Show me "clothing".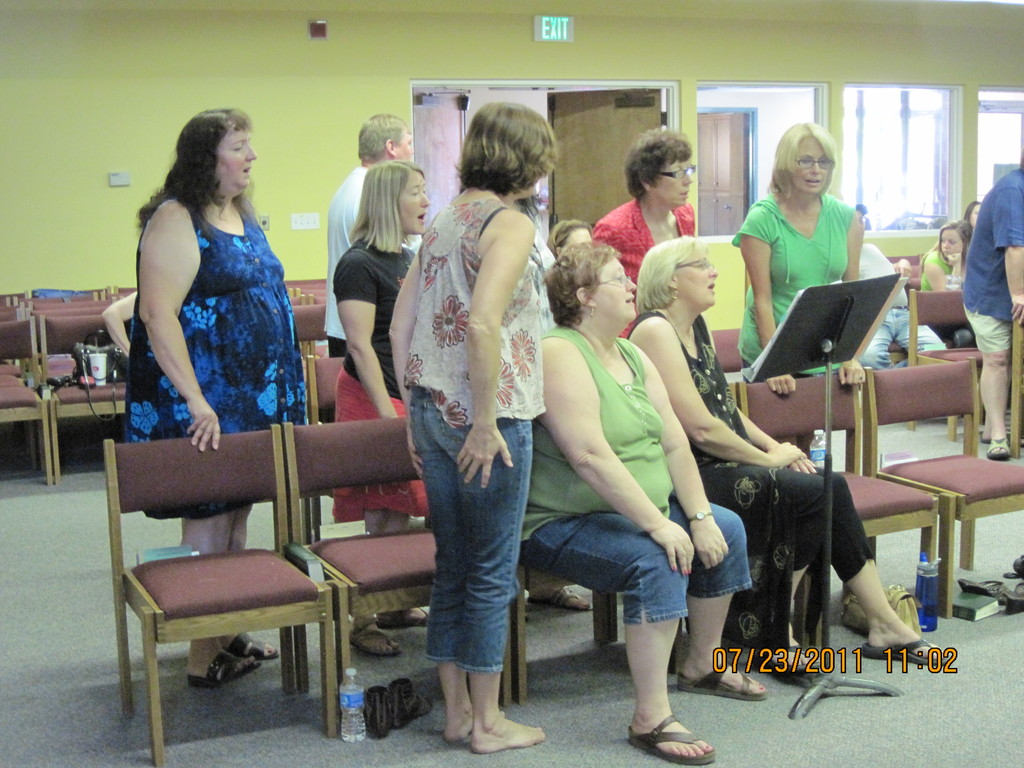
"clothing" is here: <box>595,192,698,342</box>.
